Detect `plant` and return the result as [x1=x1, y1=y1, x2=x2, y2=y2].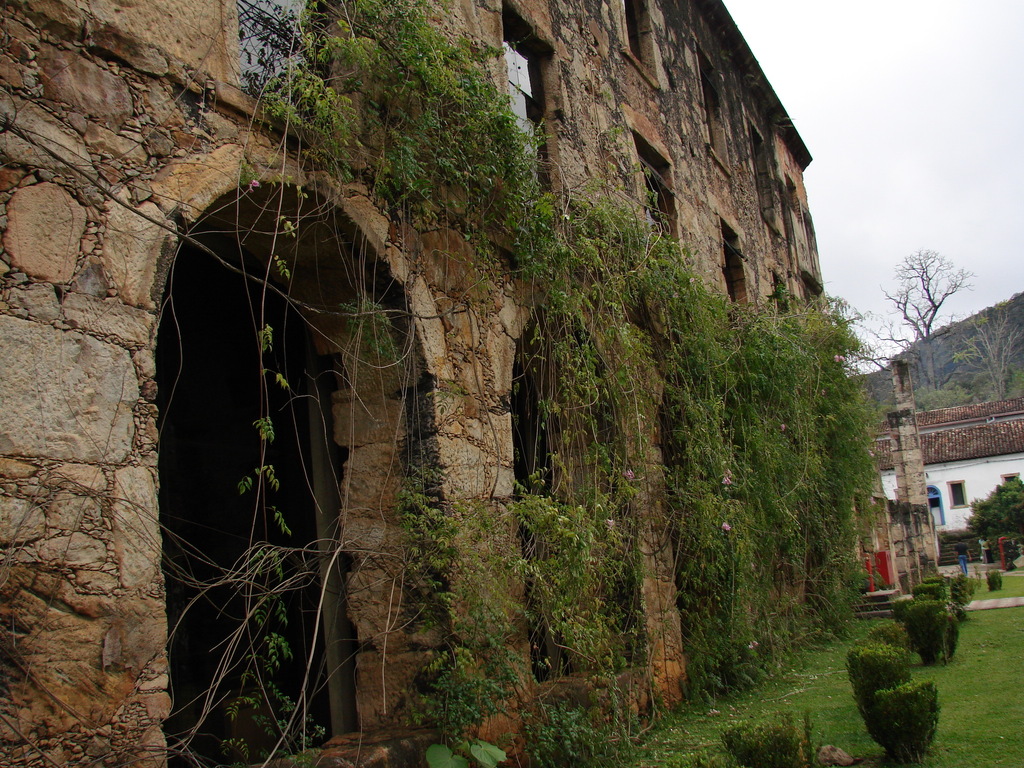
[x1=911, y1=587, x2=943, y2=612].
